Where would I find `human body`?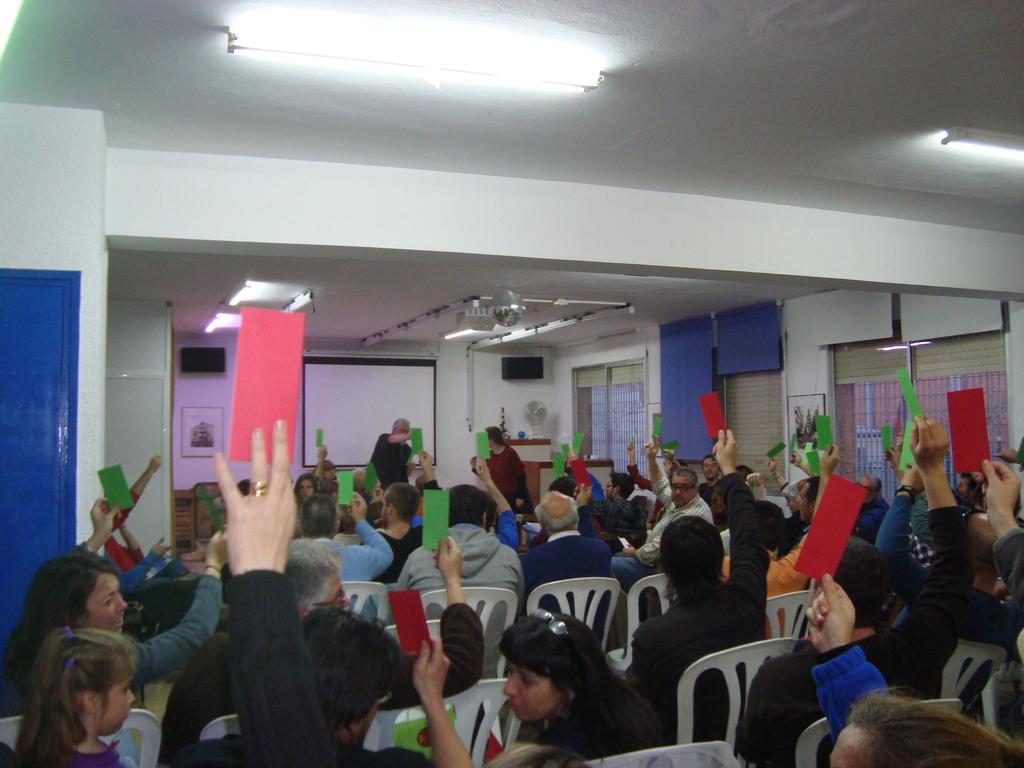
At 298,484,392,620.
